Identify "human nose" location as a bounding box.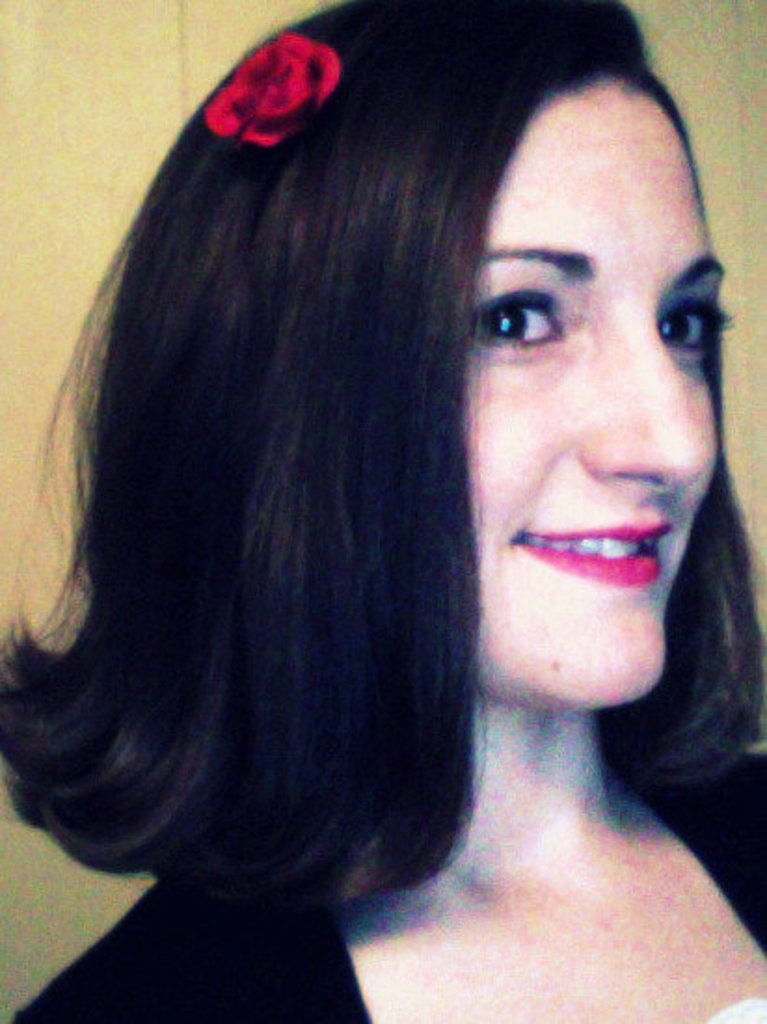
rect(585, 309, 709, 495).
